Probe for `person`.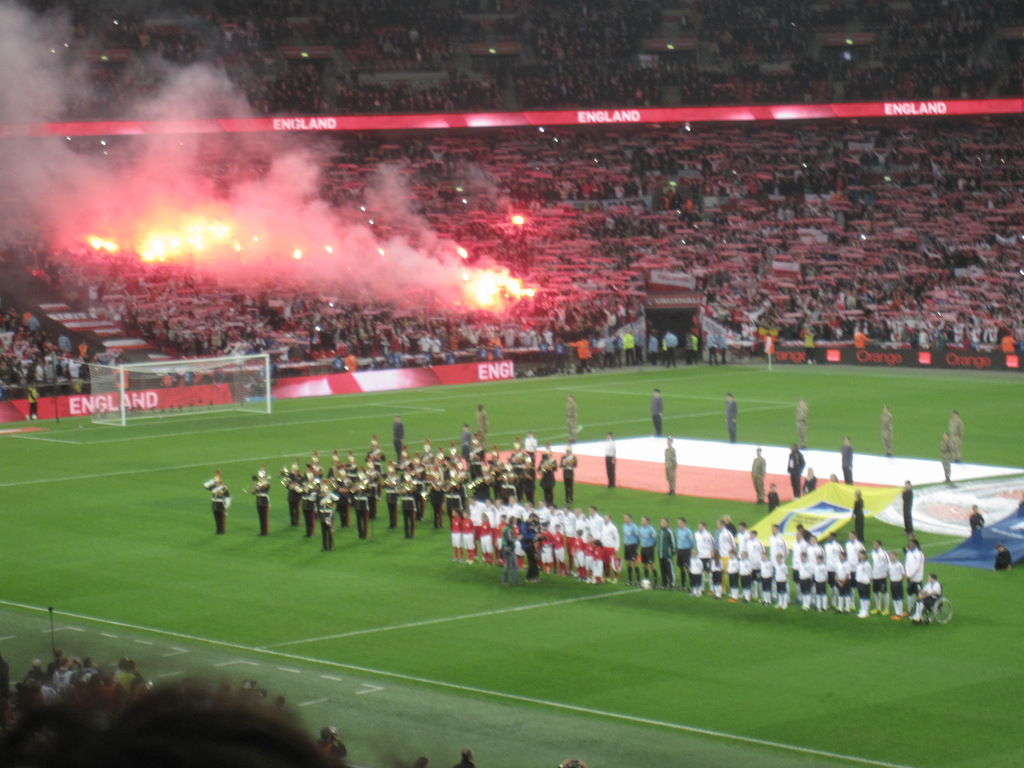
Probe result: (663, 433, 676, 497).
